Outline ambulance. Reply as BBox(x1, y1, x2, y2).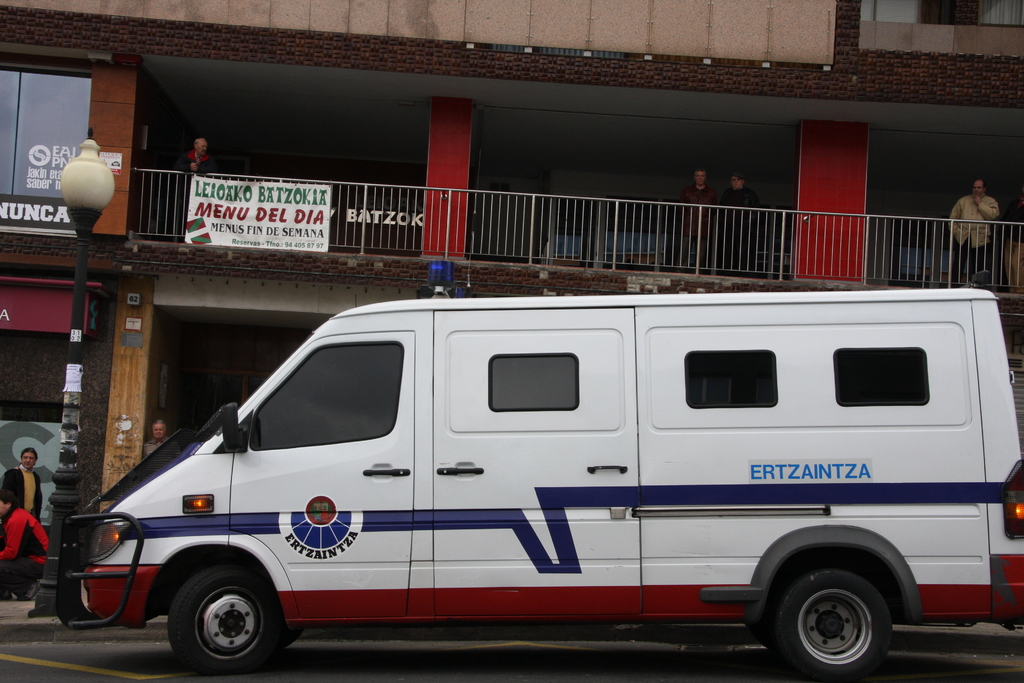
BBox(55, 261, 1023, 680).
